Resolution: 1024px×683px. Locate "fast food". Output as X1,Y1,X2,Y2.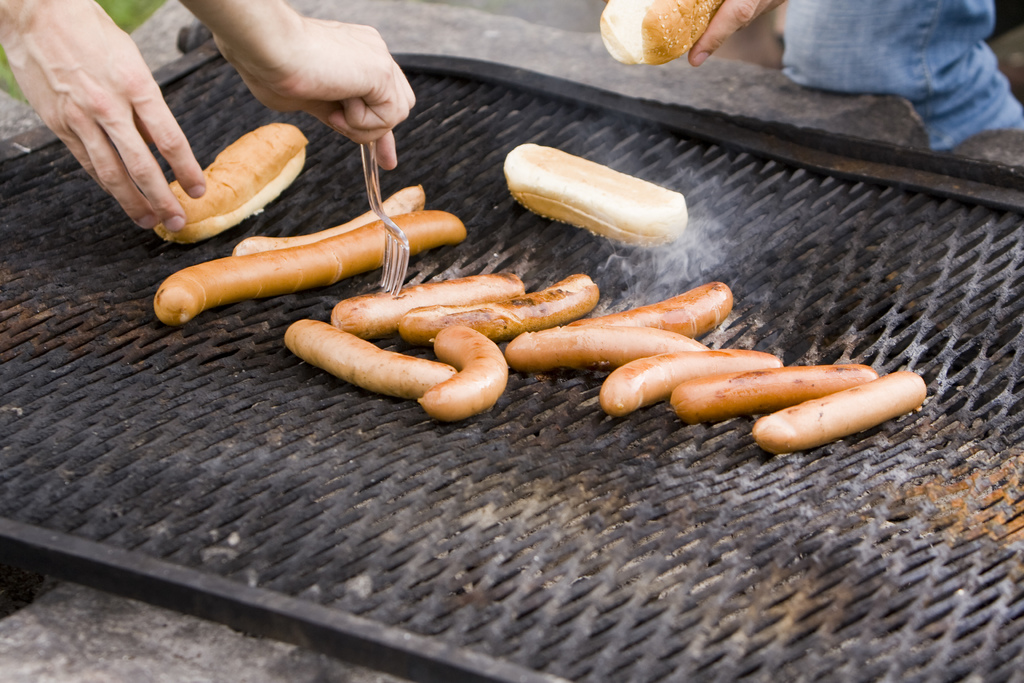
421,327,509,420.
